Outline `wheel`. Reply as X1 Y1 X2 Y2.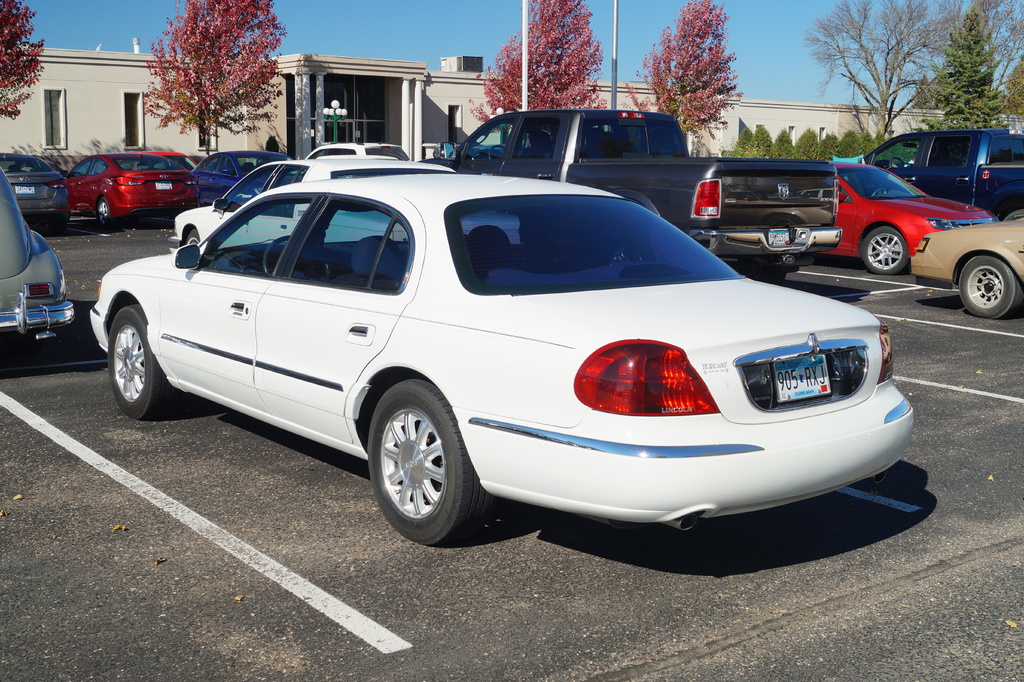
185 228 198 245.
